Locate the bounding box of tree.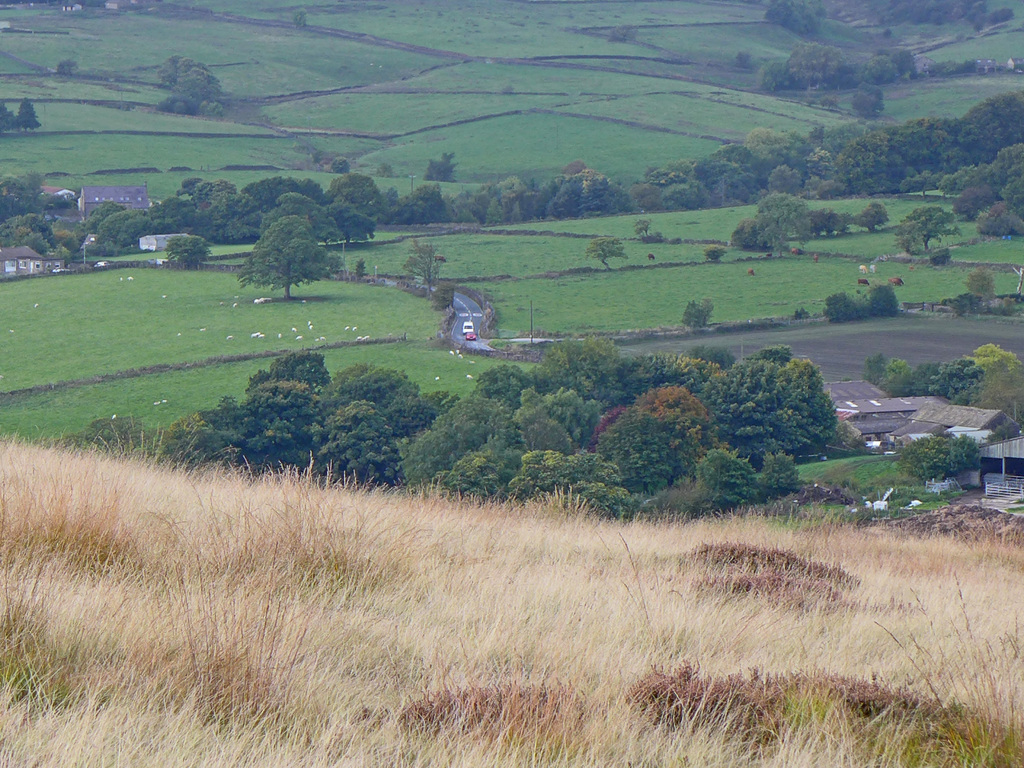
Bounding box: pyautogui.locateOnScreen(334, 166, 382, 217).
